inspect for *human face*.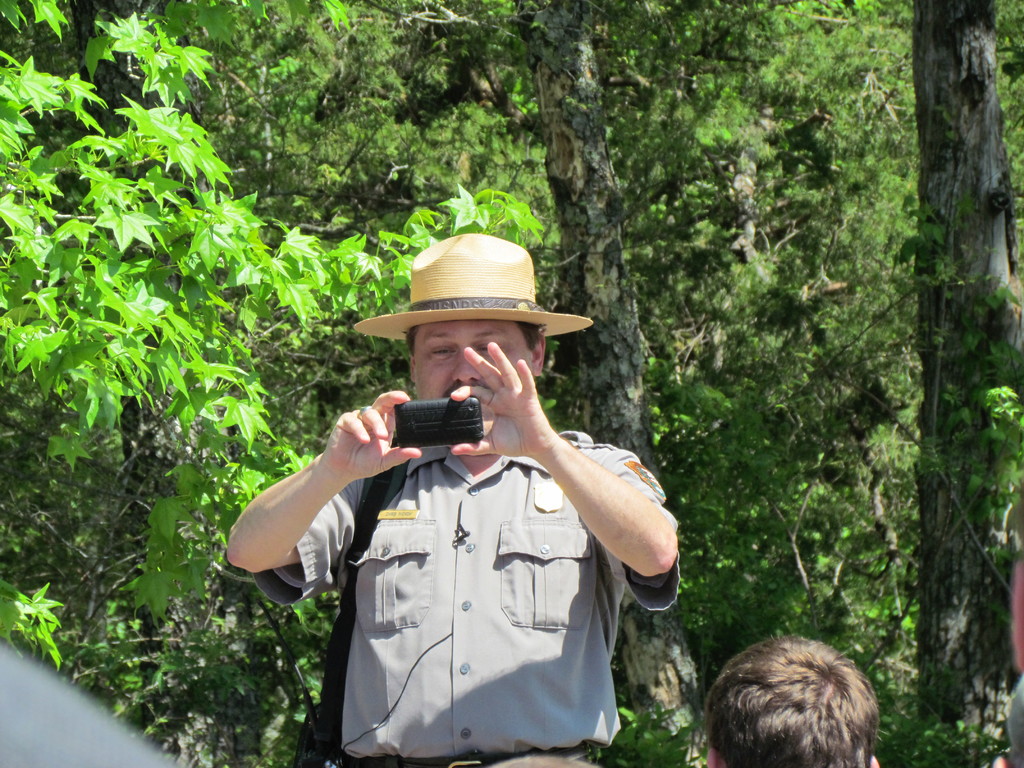
Inspection: bbox=(412, 317, 527, 426).
